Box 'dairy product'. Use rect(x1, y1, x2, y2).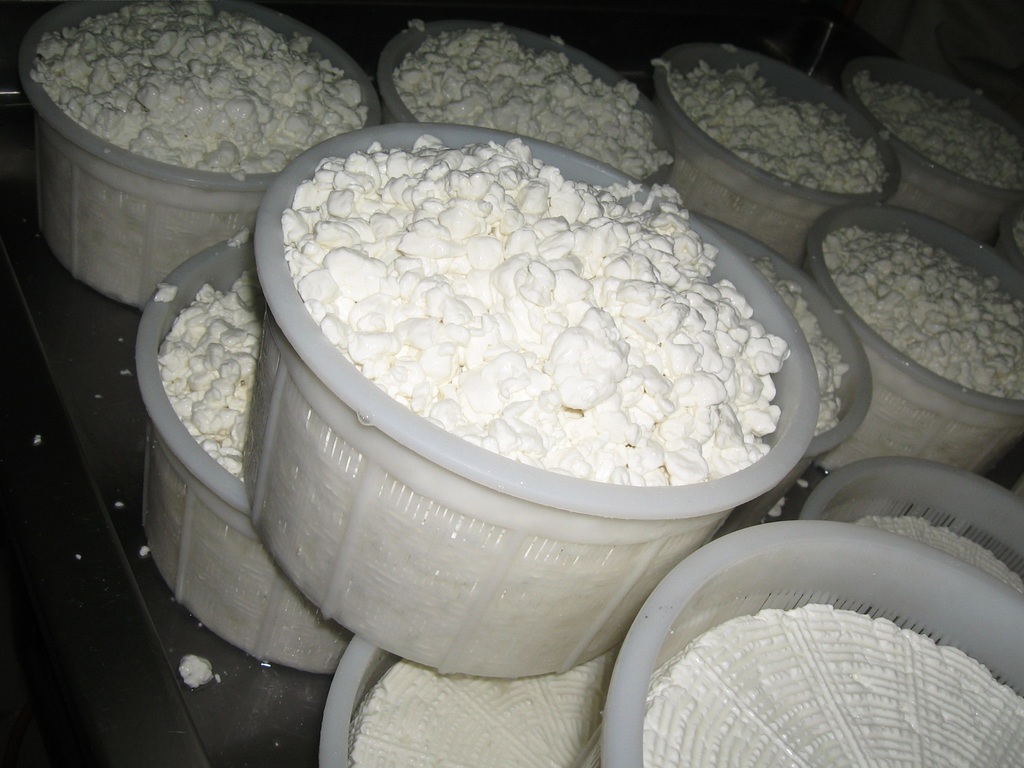
rect(27, 1, 371, 179).
